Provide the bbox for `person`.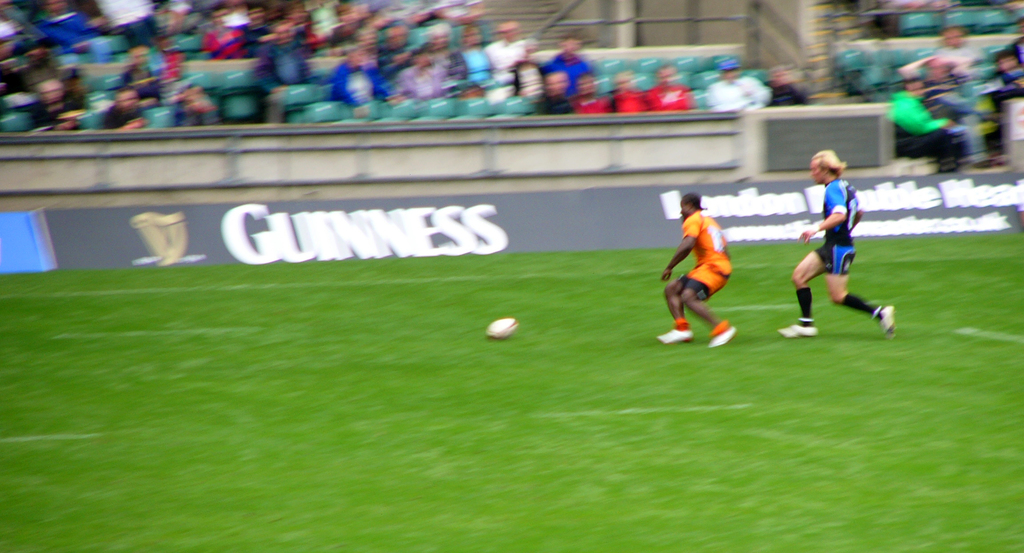
region(775, 149, 899, 337).
